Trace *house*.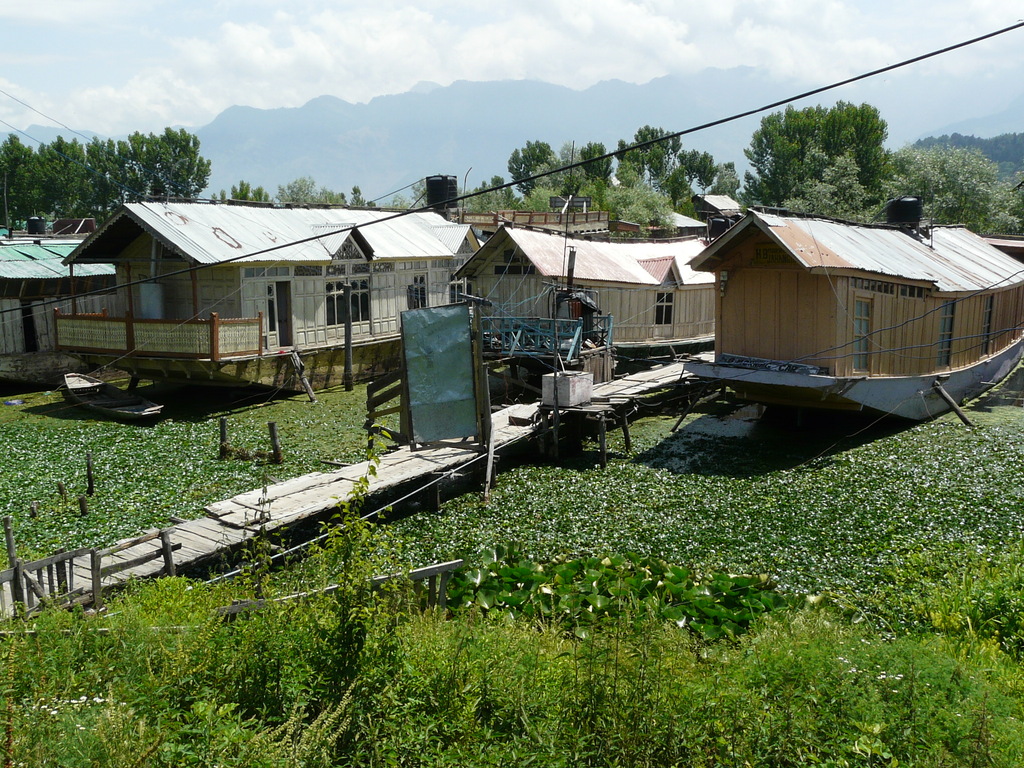
Traced to 57, 177, 524, 415.
